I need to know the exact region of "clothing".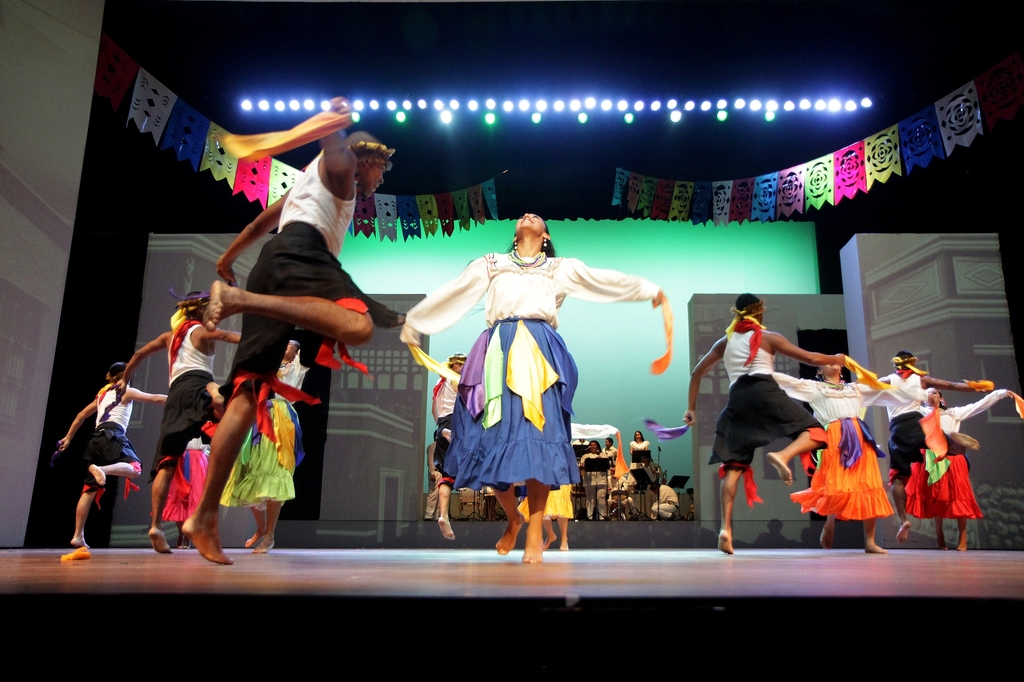
Region: 83,422,144,510.
